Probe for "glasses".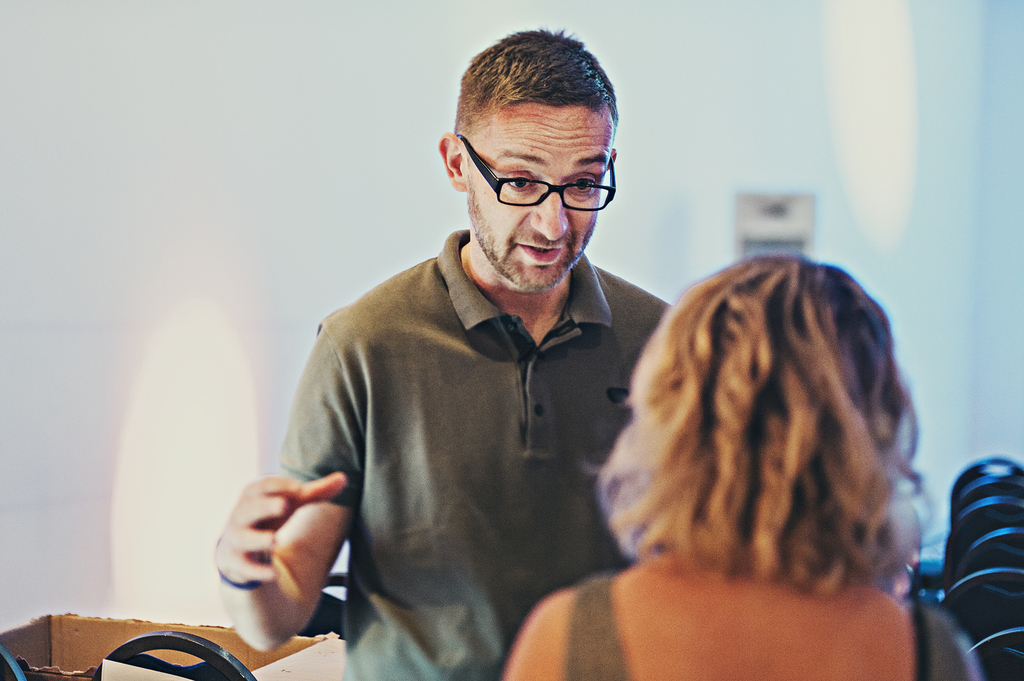
Probe result: crop(463, 154, 616, 209).
